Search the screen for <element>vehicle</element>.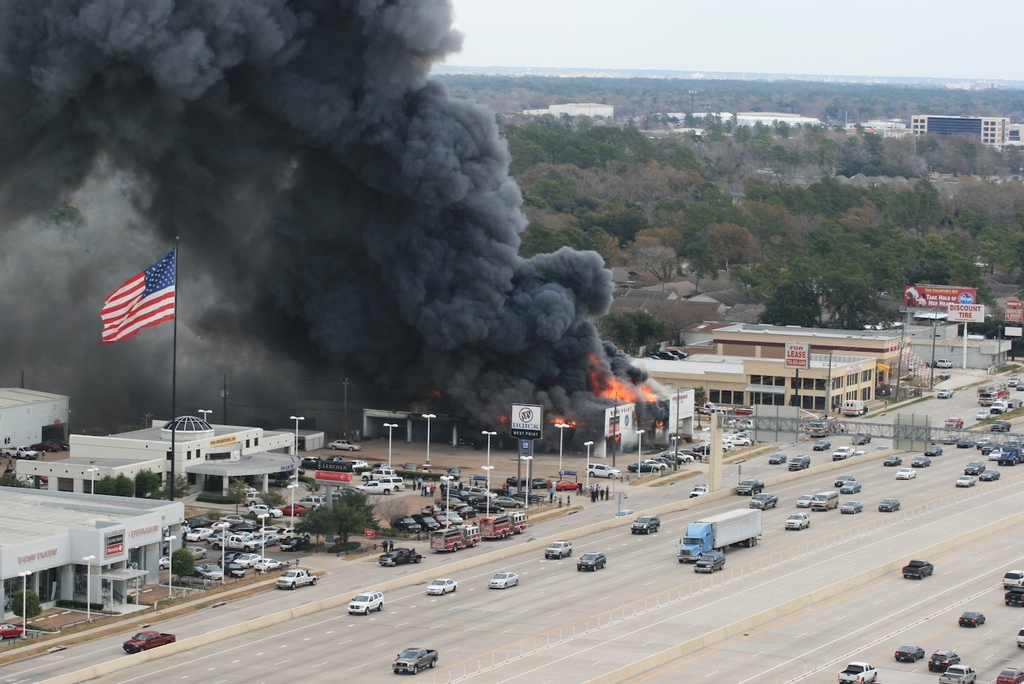
Found at box=[683, 479, 709, 498].
